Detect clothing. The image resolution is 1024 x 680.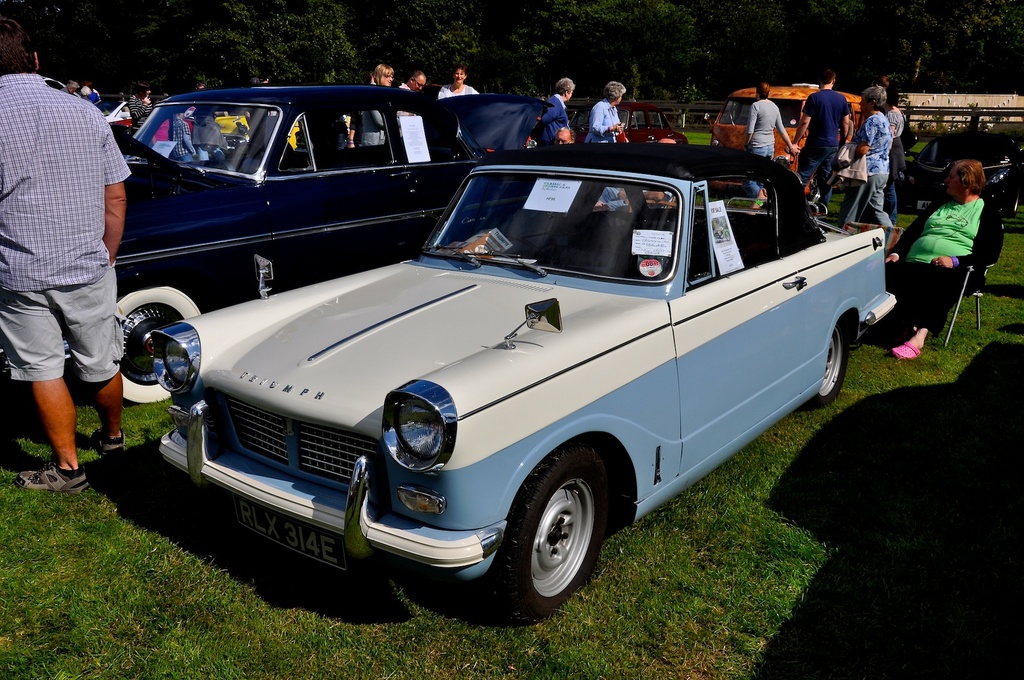
{"left": 527, "top": 97, "right": 580, "bottom": 143}.
